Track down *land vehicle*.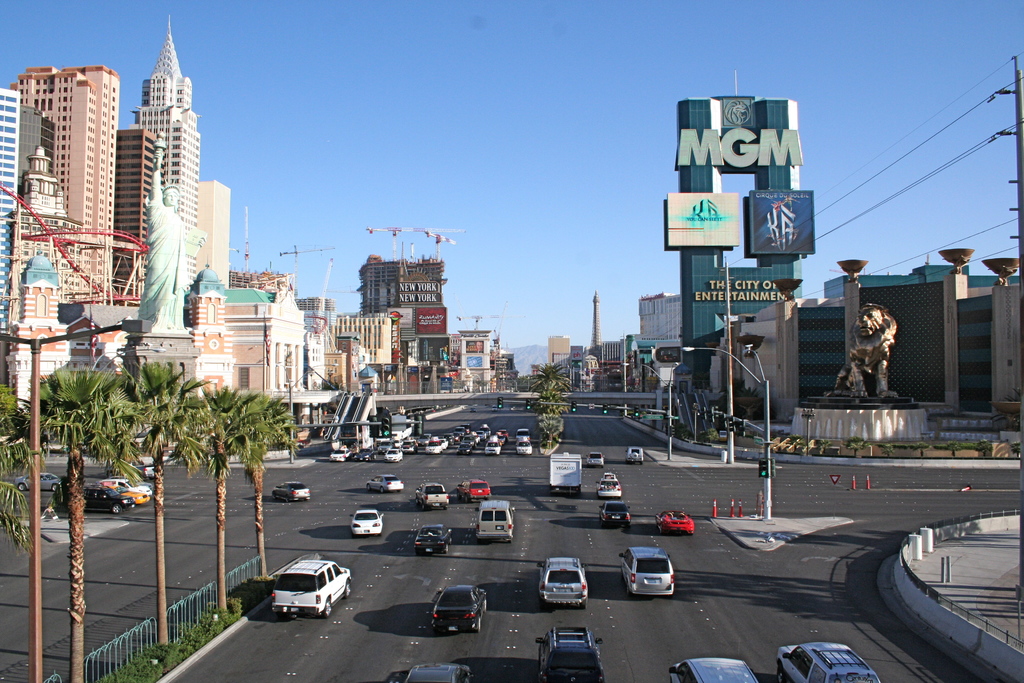
Tracked to (358,452,369,461).
